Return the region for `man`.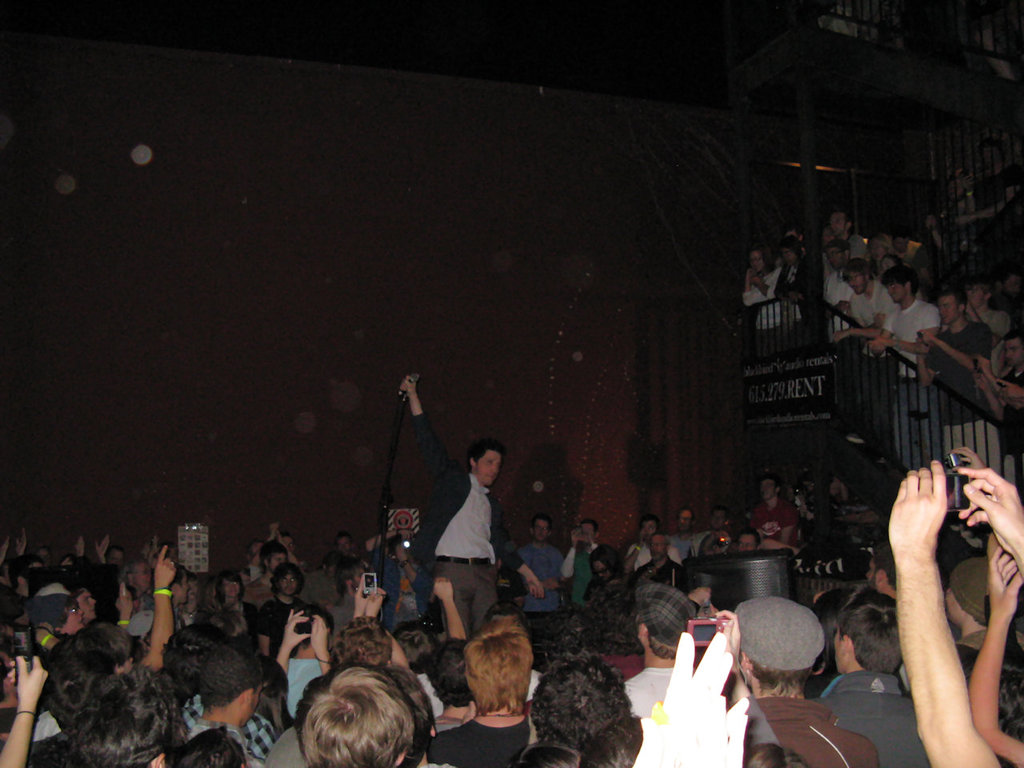
detection(310, 551, 346, 613).
